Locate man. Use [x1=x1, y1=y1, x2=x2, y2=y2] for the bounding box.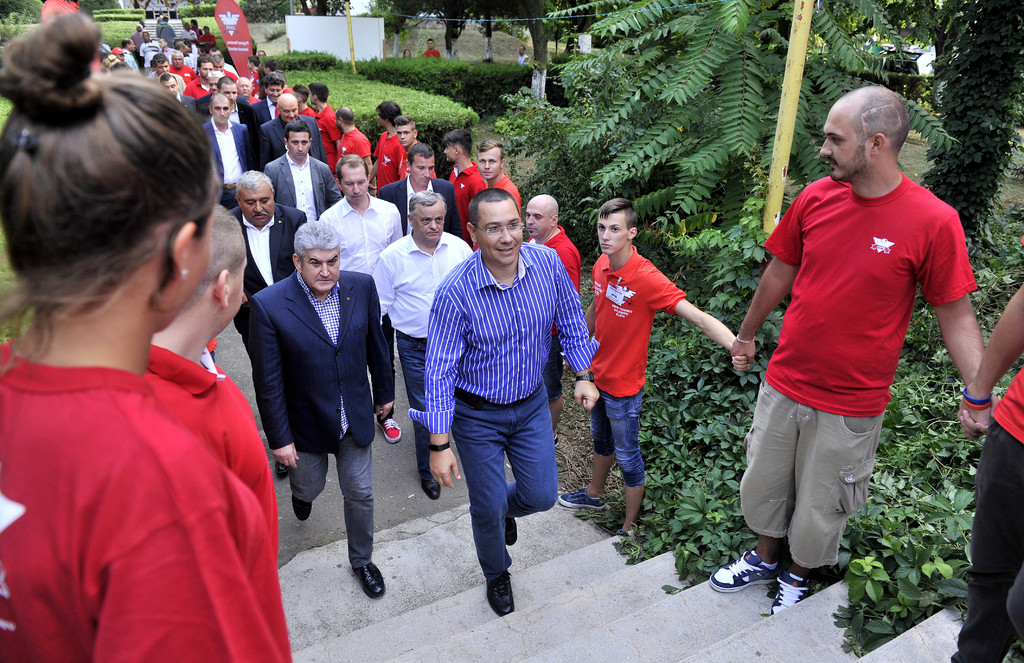
[x1=470, y1=137, x2=520, y2=224].
